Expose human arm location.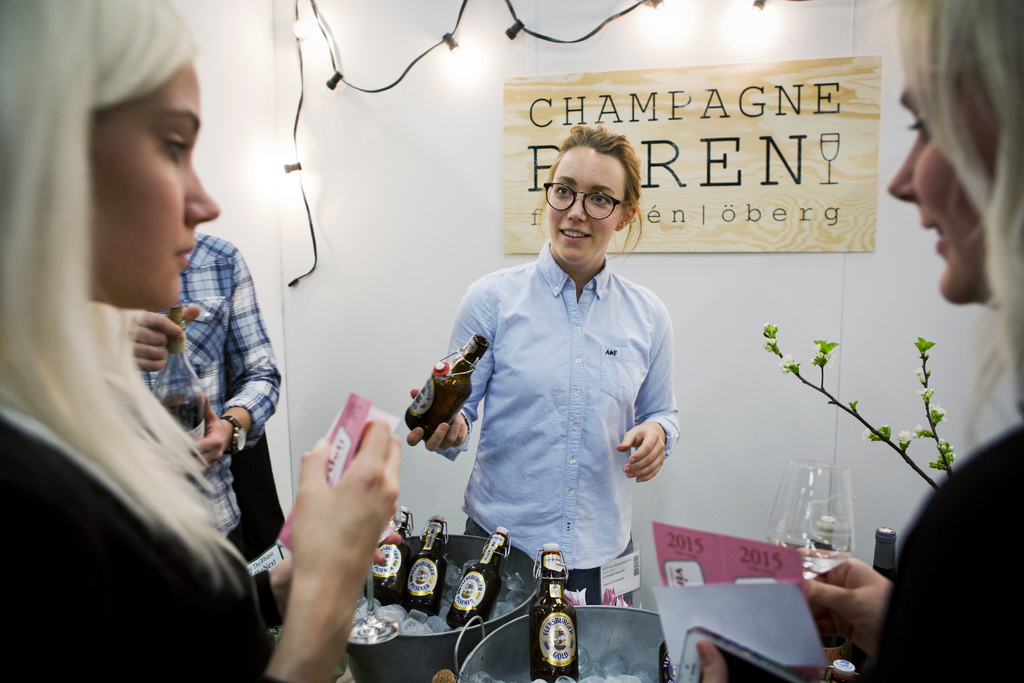
Exposed at <bbox>180, 245, 283, 468</bbox>.
